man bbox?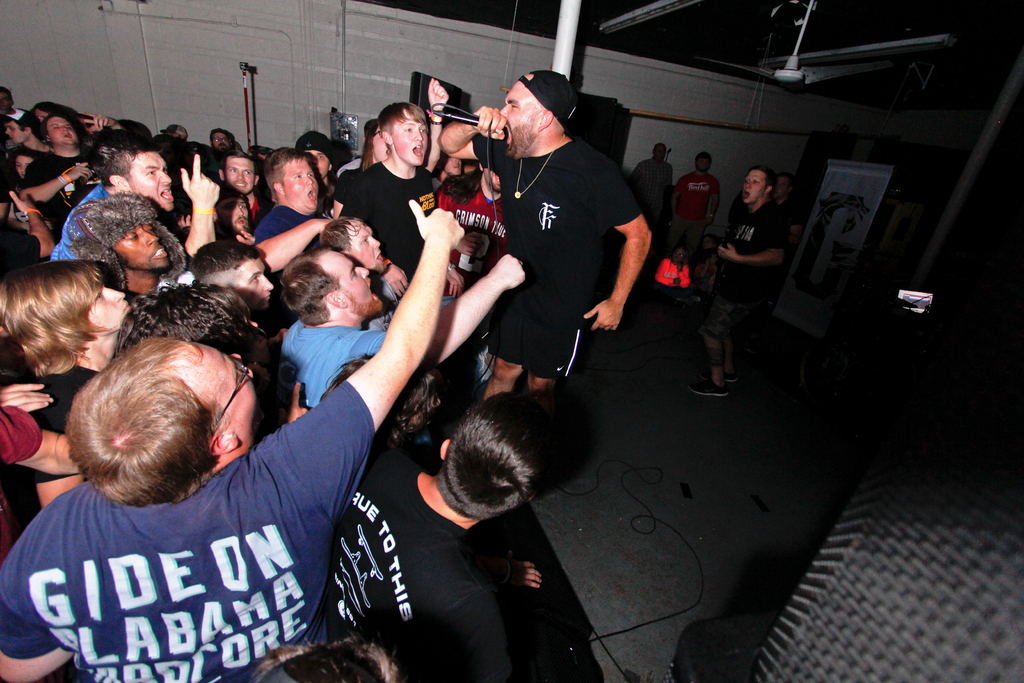
region(778, 175, 806, 243)
